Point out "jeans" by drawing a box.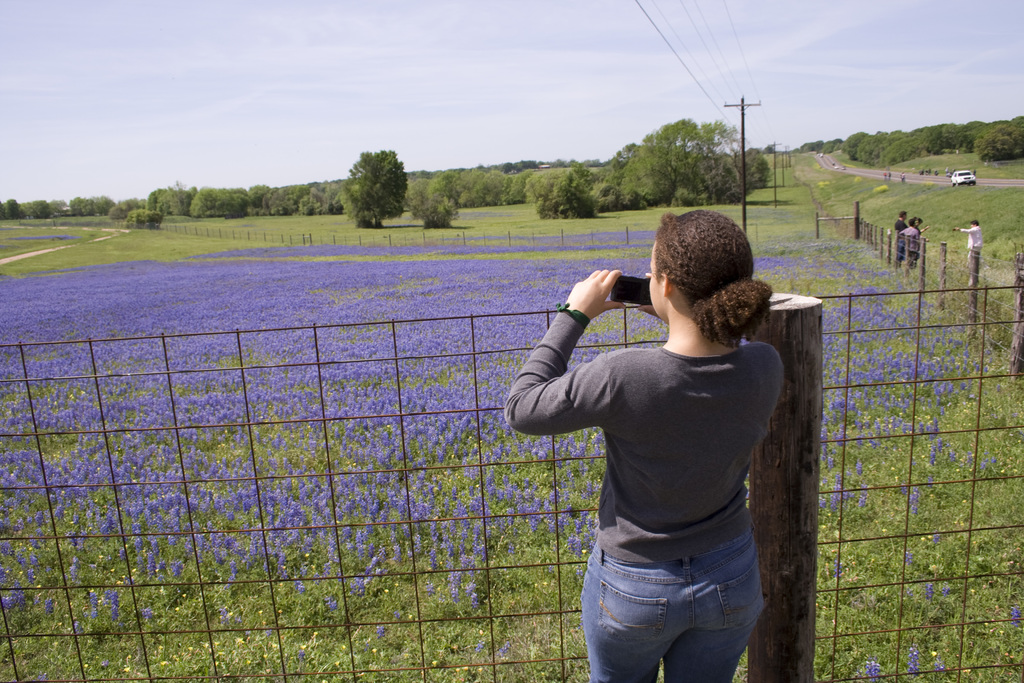
BBox(580, 531, 767, 682).
